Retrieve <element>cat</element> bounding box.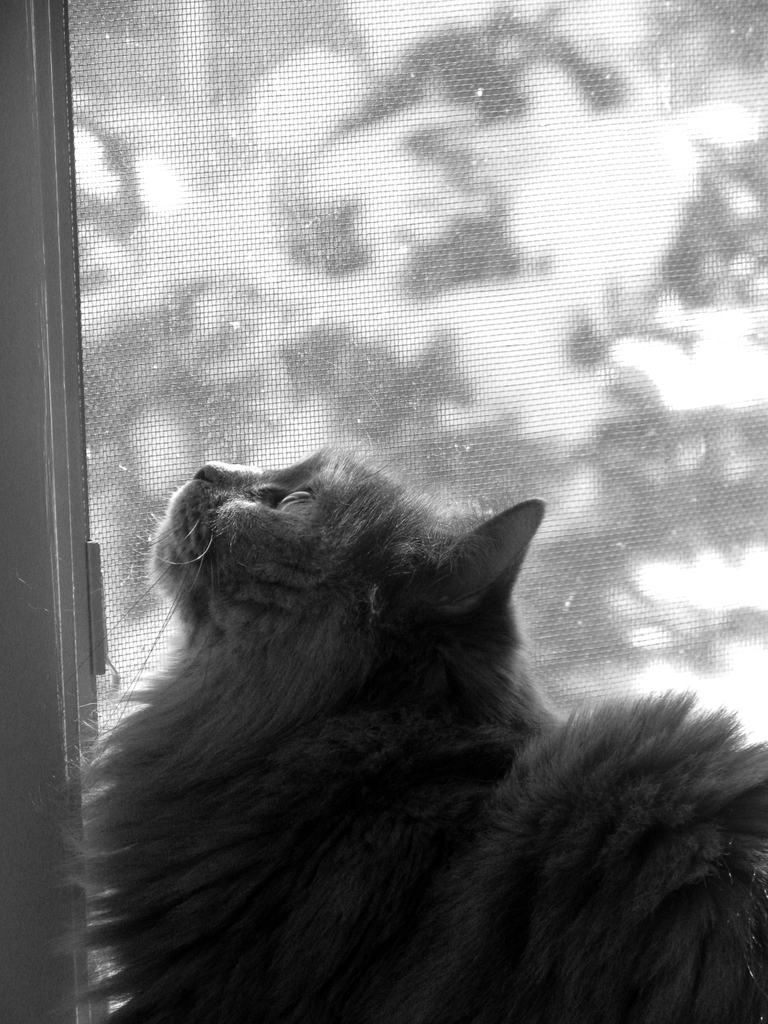
Bounding box: crop(82, 445, 764, 1020).
